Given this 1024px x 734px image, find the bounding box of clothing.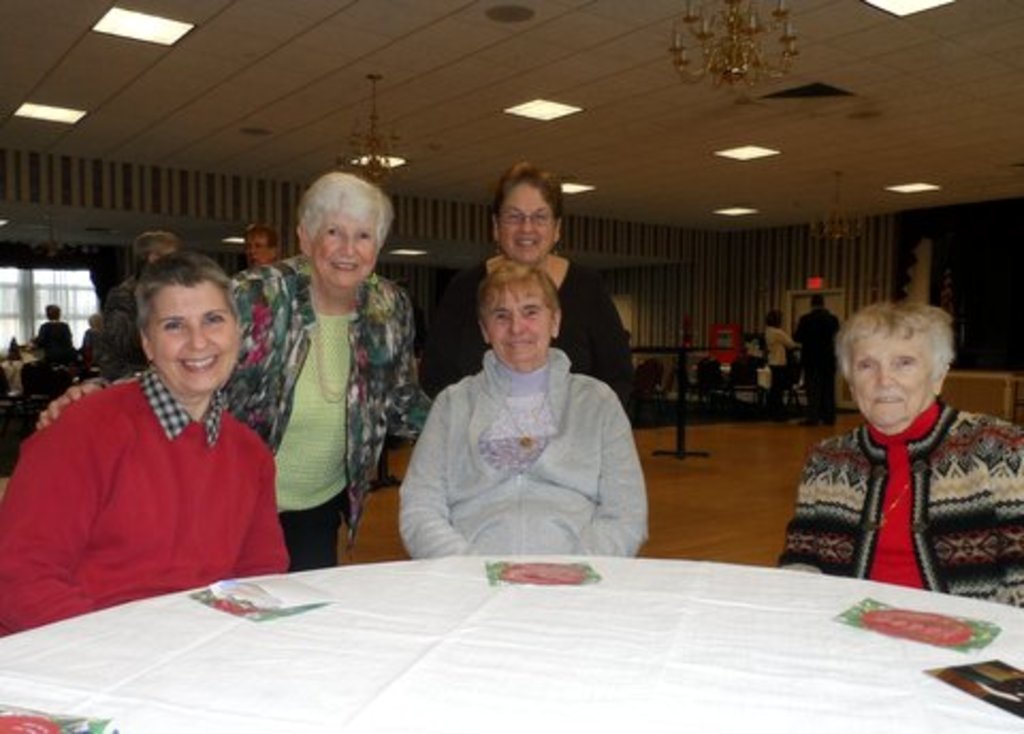
{"x1": 416, "y1": 254, "x2": 625, "y2": 401}.
